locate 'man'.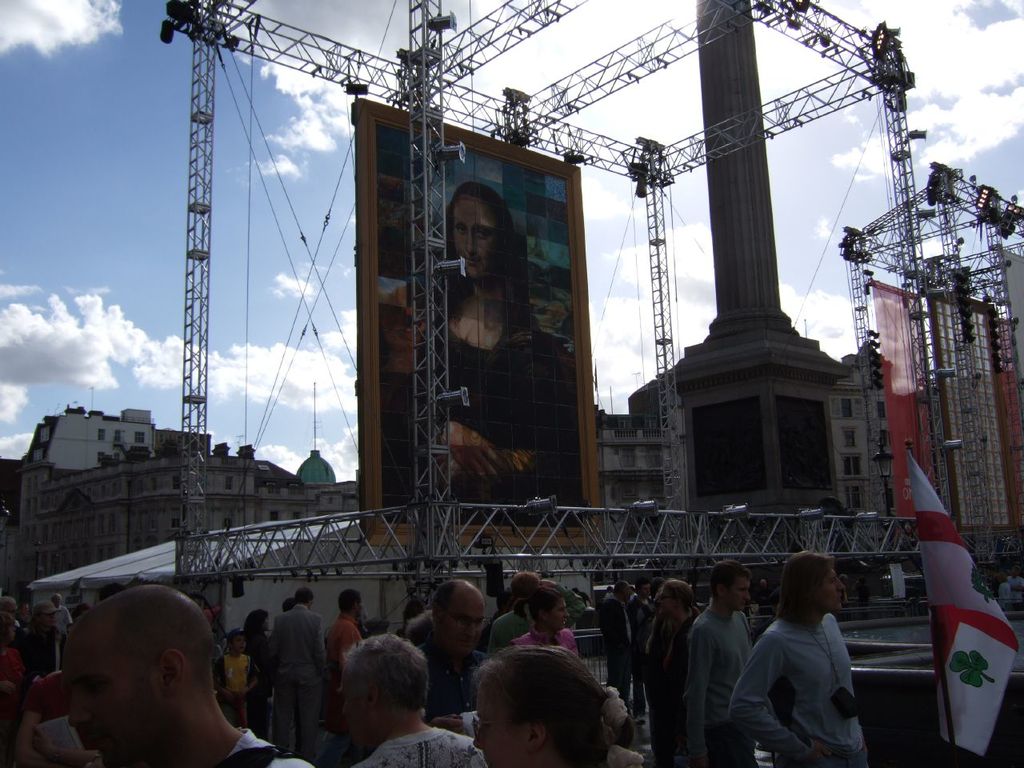
Bounding box: [left=598, top=586, right=631, bottom=714].
